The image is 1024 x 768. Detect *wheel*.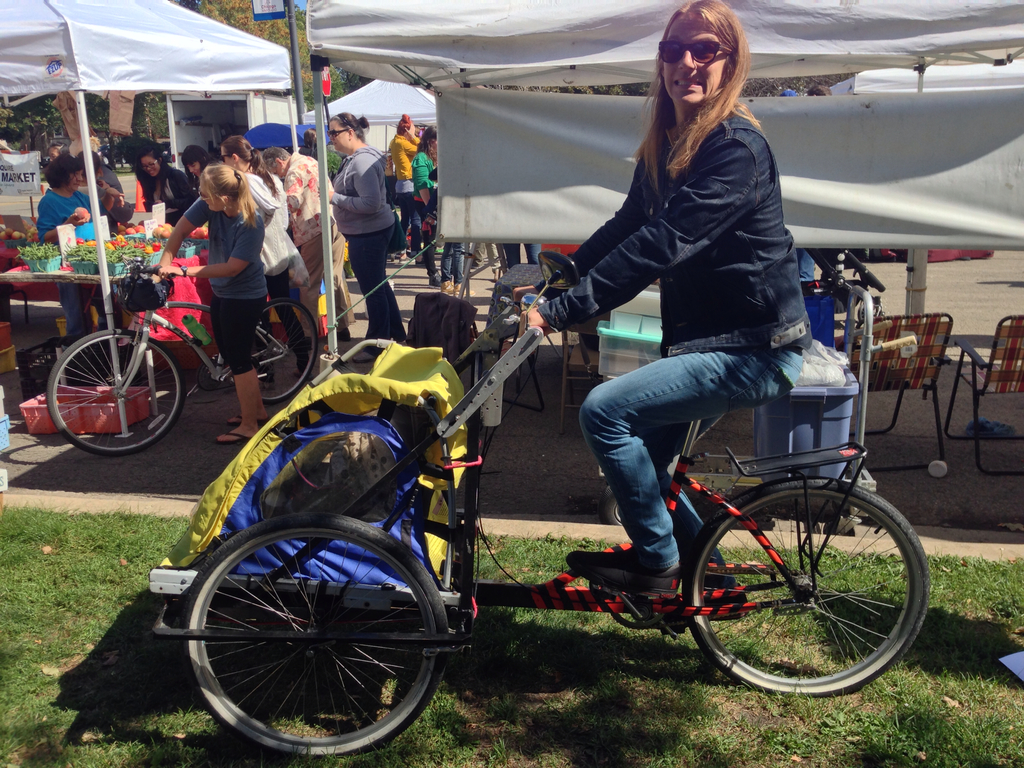
Detection: {"left": 182, "top": 514, "right": 452, "bottom": 756}.
